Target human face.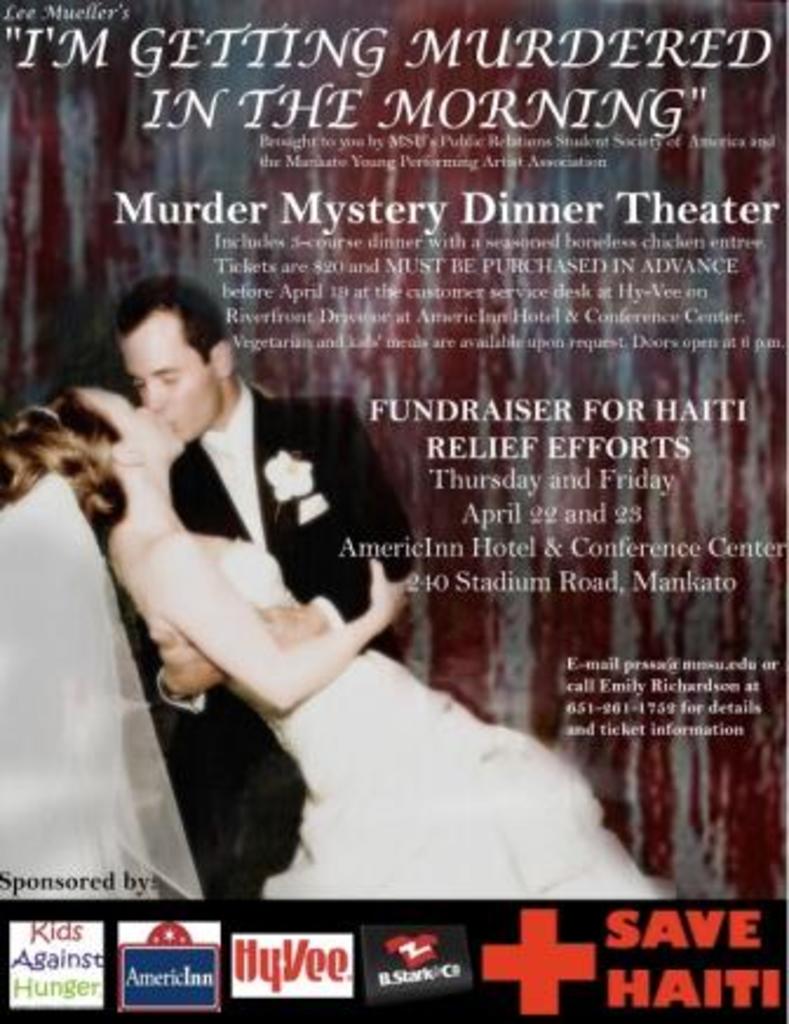
Target region: 77,390,186,460.
